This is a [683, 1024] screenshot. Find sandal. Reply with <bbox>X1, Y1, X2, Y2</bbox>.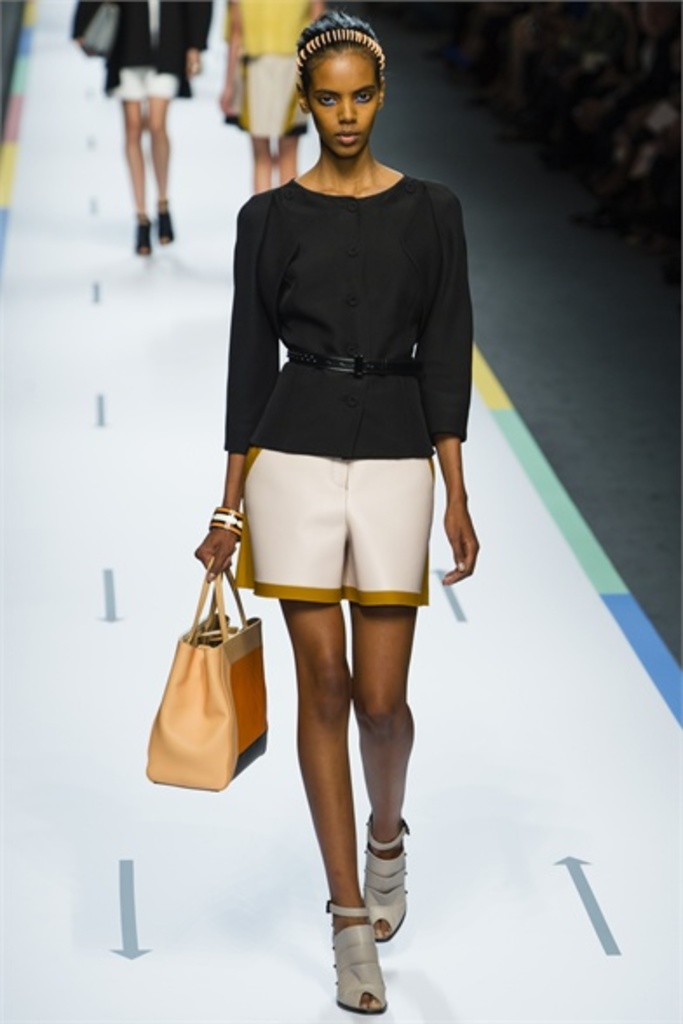
<bbox>324, 902, 394, 1007</bbox>.
